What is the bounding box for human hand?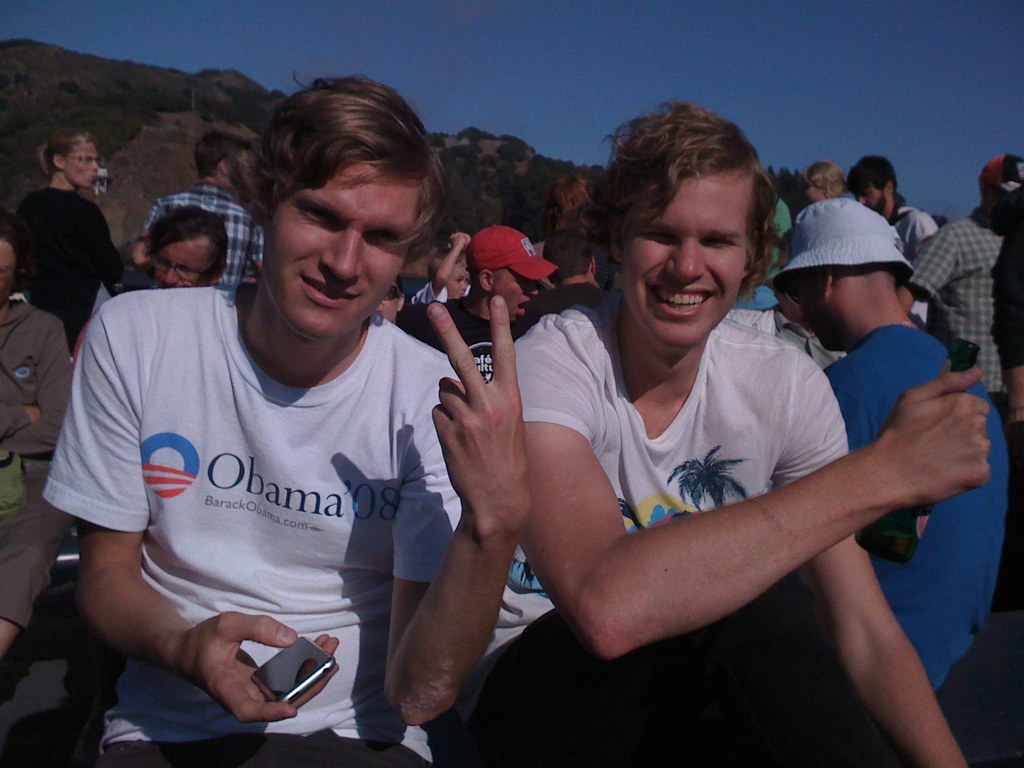
[428,298,535,533].
